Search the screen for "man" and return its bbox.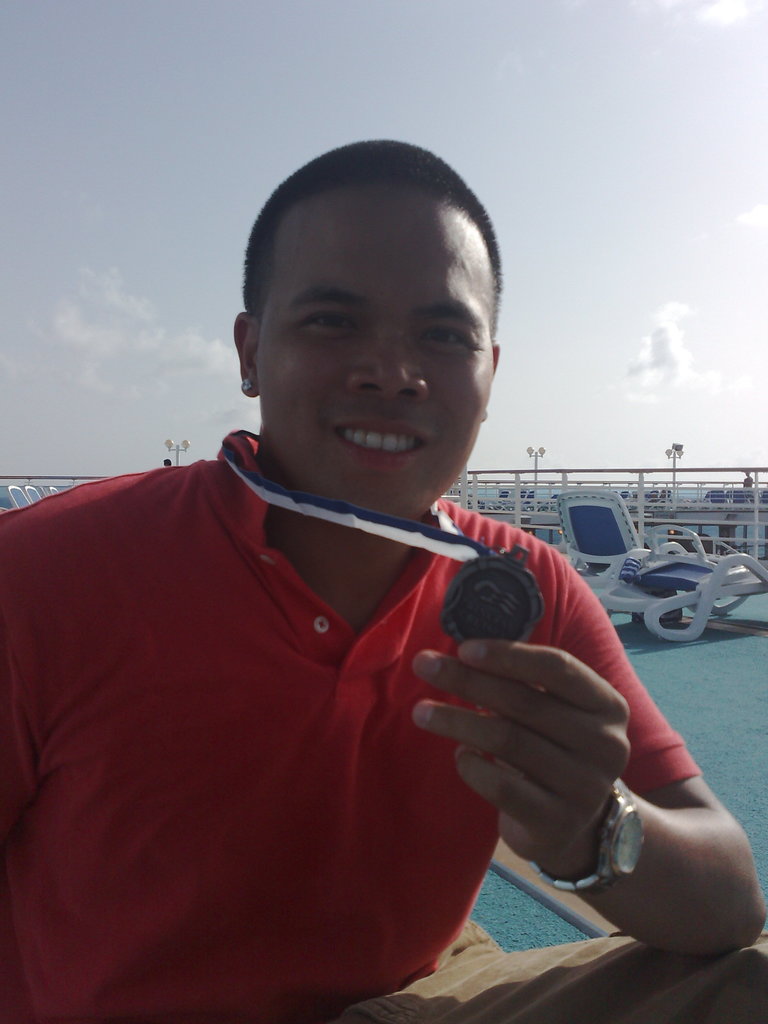
Found: (x1=3, y1=166, x2=698, y2=996).
